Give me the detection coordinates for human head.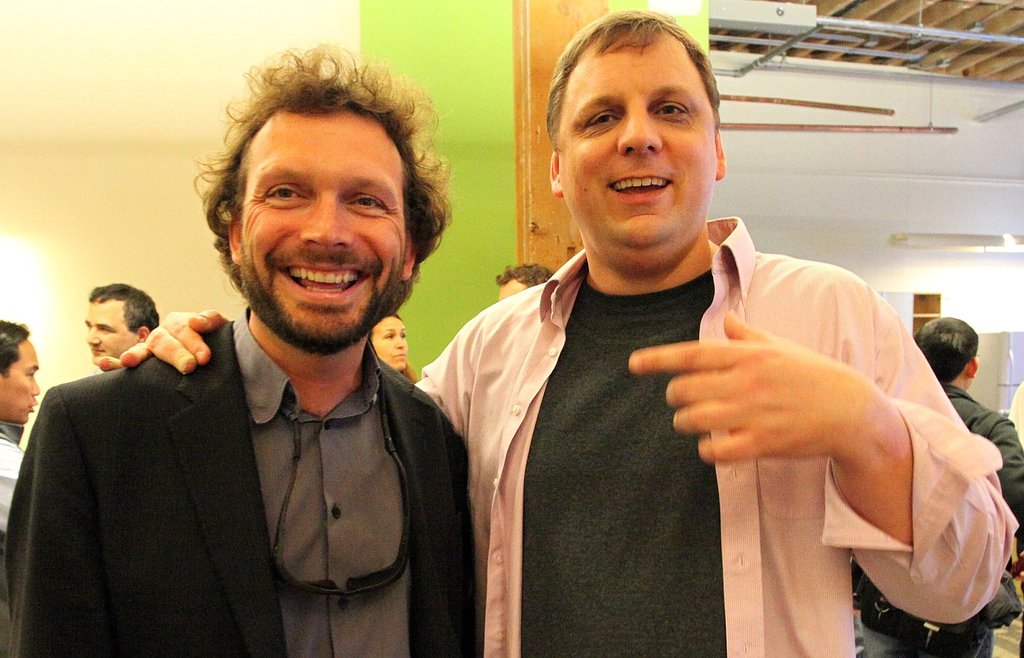
x1=496, y1=265, x2=551, y2=300.
